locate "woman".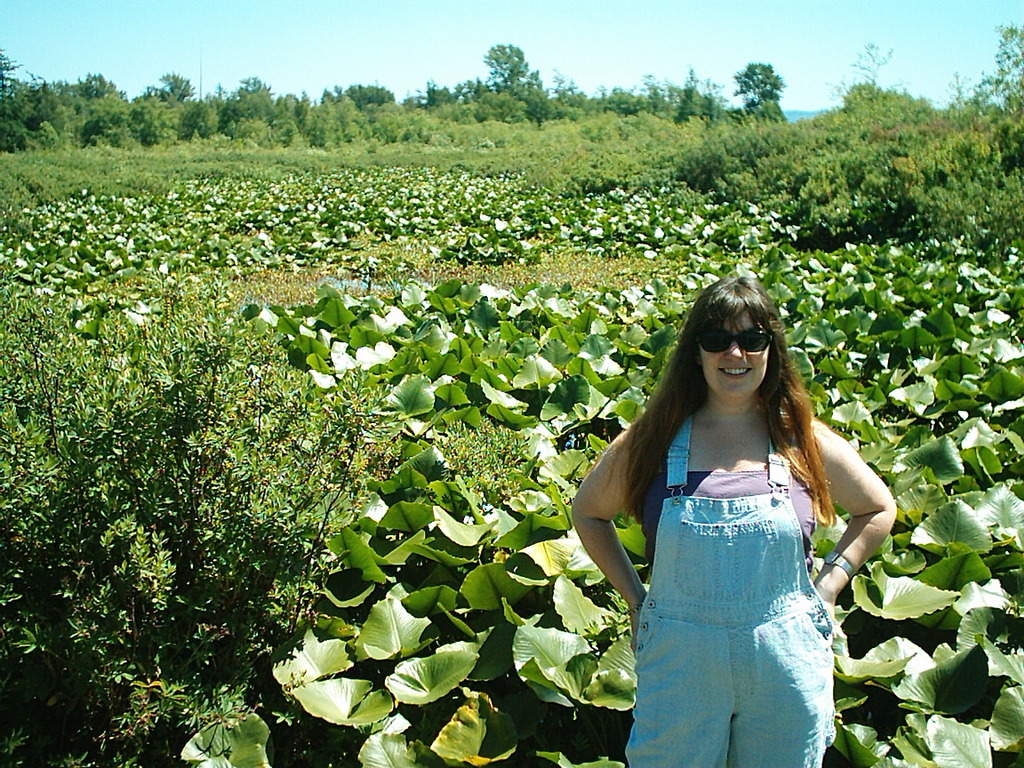
Bounding box: (x1=577, y1=278, x2=890, y2=759).
